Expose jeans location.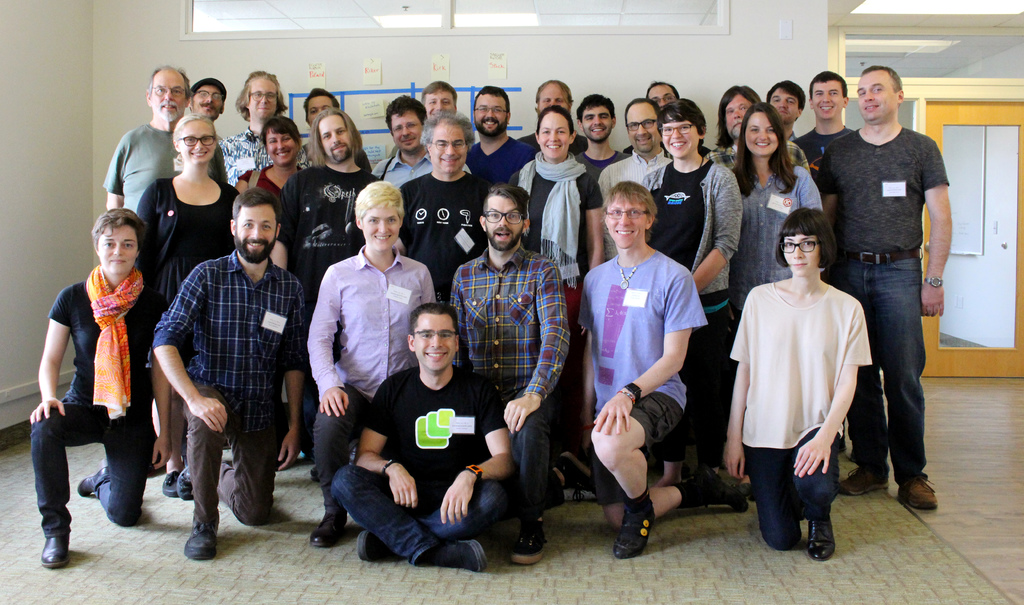
Exposed at [499, 376, 541, 501].
